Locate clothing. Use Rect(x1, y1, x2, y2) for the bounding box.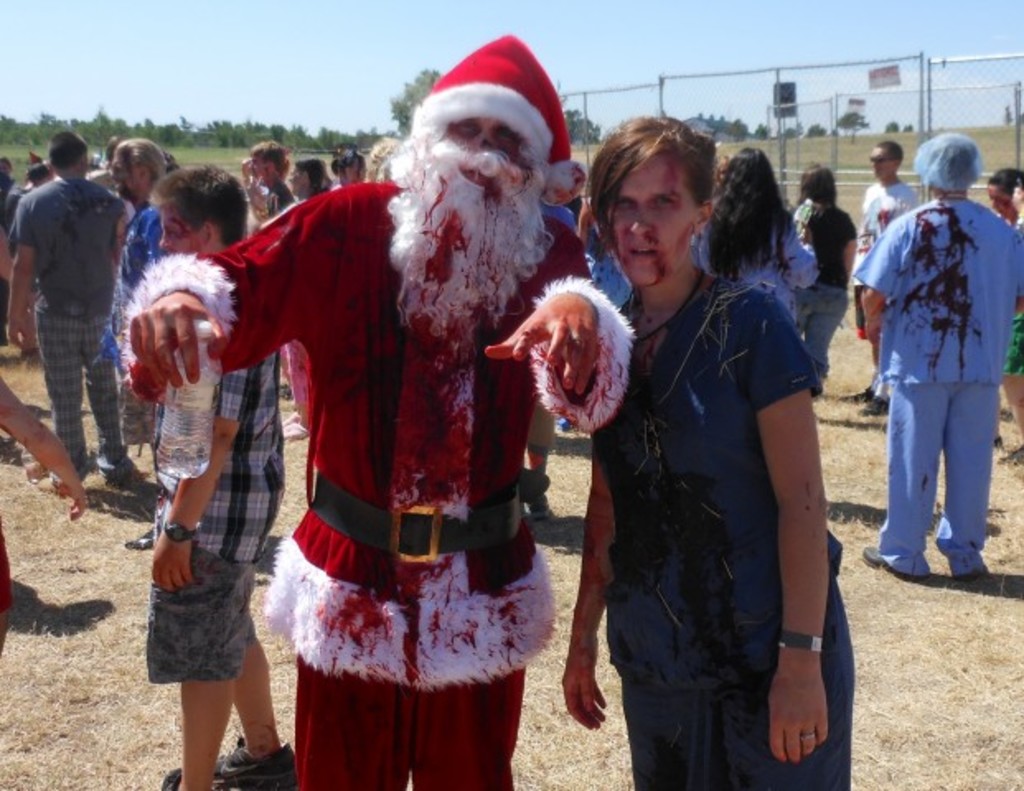
Rect(148, 539, 251, 686).
